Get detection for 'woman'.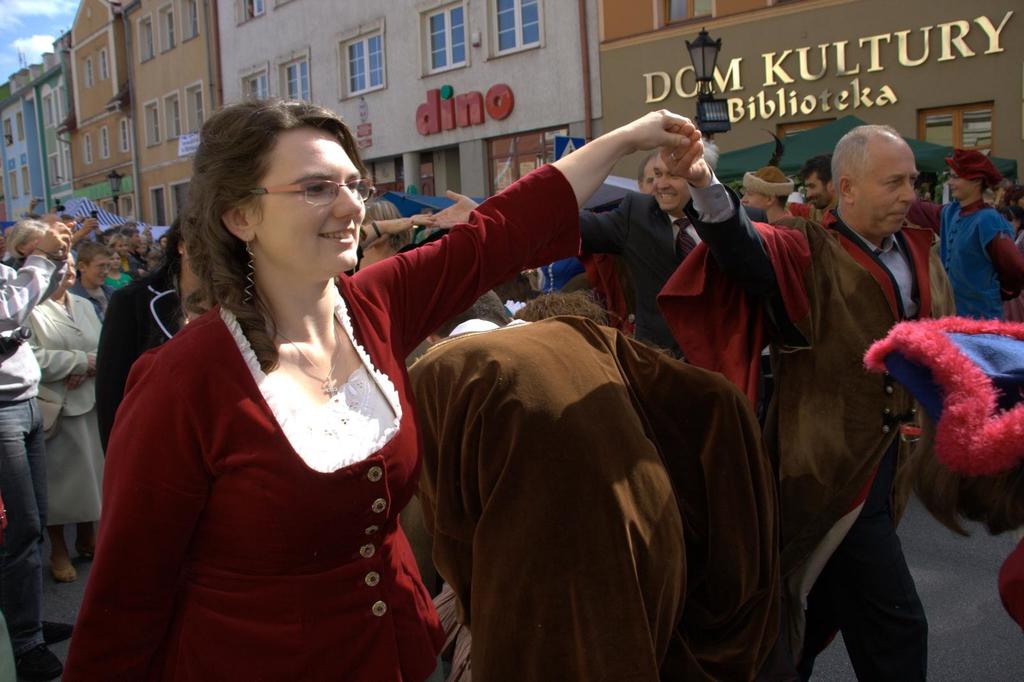
Detection: [12, 255, 111, 575].
